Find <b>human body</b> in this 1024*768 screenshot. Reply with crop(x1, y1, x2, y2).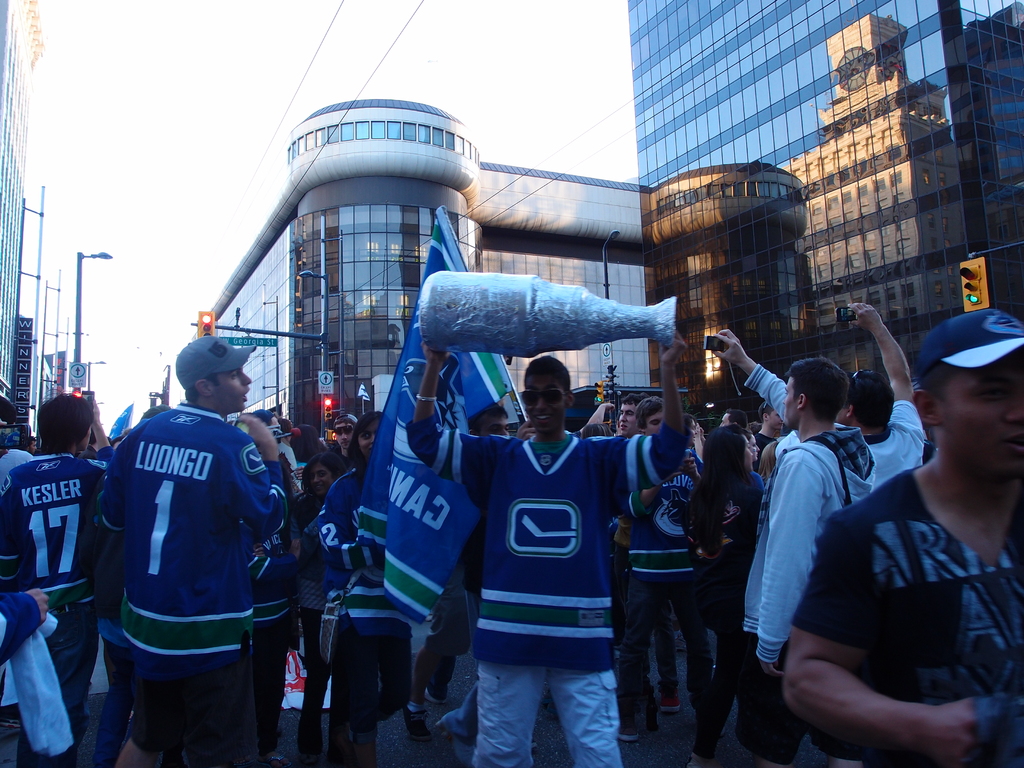
crop(317, 412, 413, 767).
